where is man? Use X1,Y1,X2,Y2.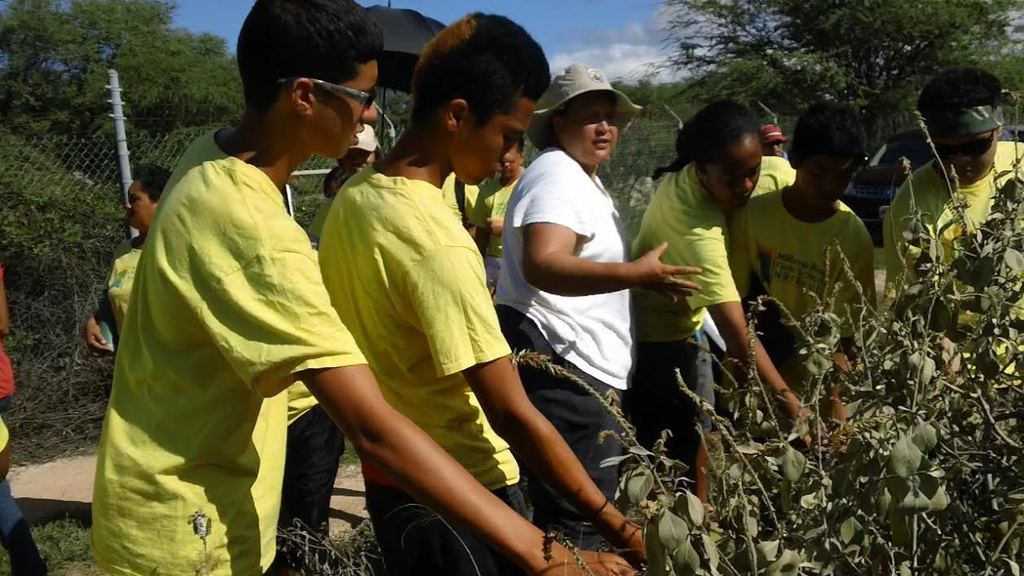
90,0,648,575.
